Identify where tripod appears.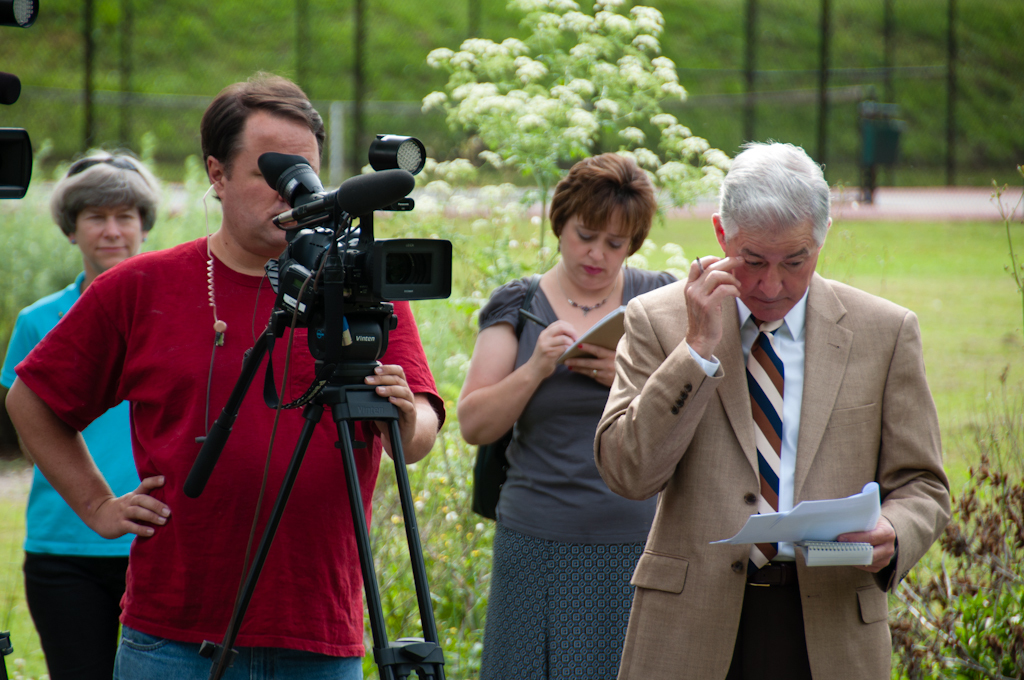
Appears at {"left": 177, "top": 298, "right": 448, "bottom": 679}.
